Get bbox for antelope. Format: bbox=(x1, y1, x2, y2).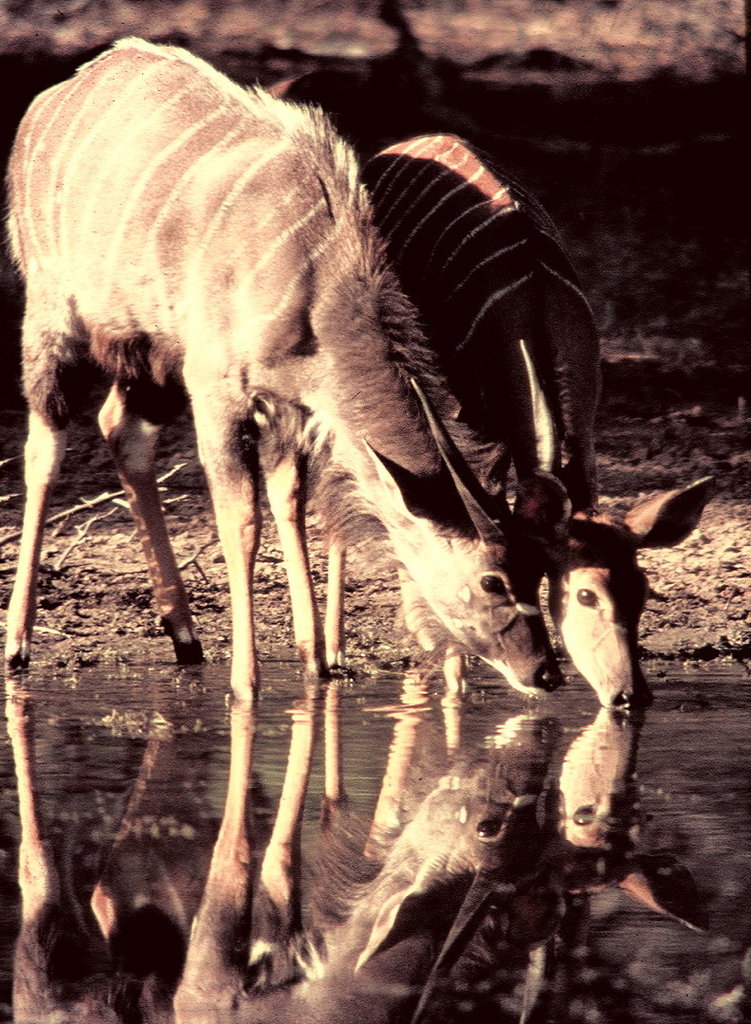
bbox=(6, 40, 563, 708).
